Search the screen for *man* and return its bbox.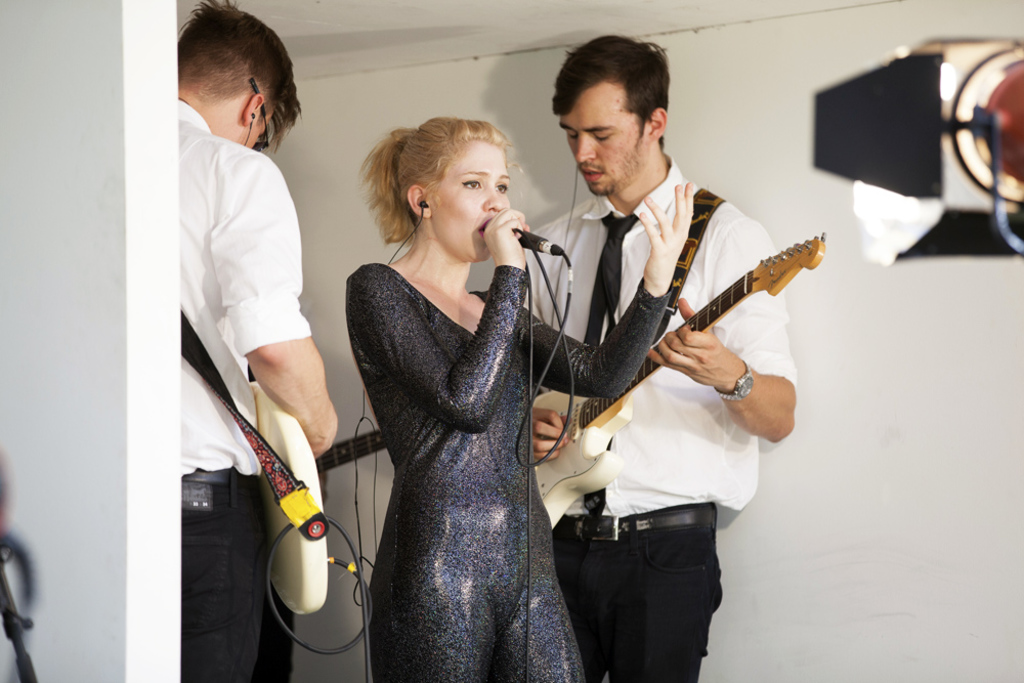
Found: (173,0,346,682).
